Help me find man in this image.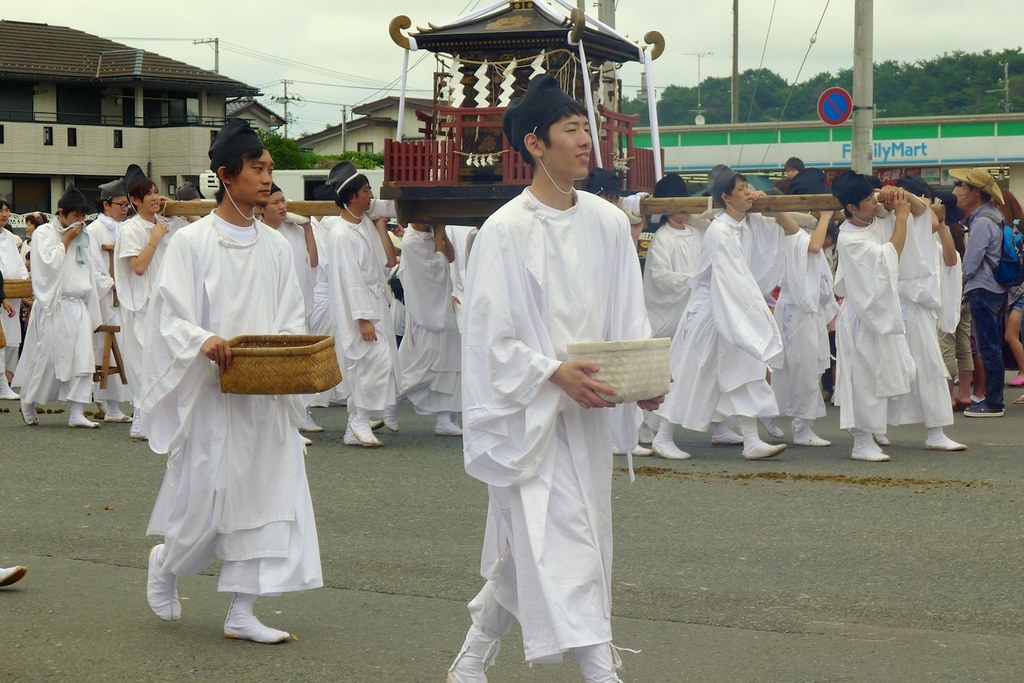
Found it: l=131, t=118, r=332, b=650.
